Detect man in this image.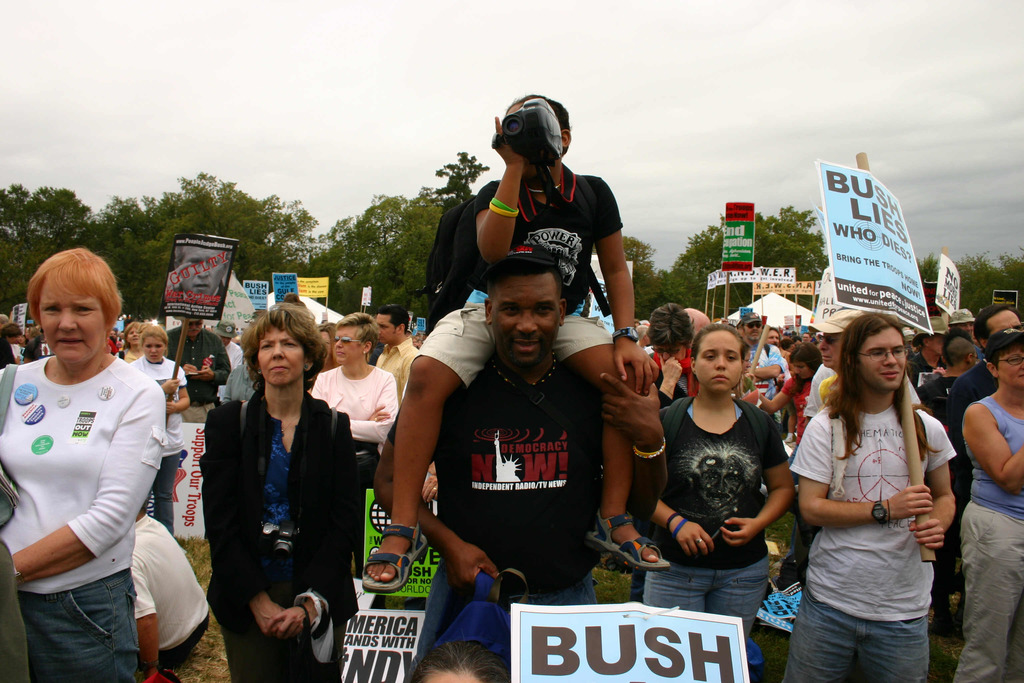
Detection: (169, 315, 234, 424).
